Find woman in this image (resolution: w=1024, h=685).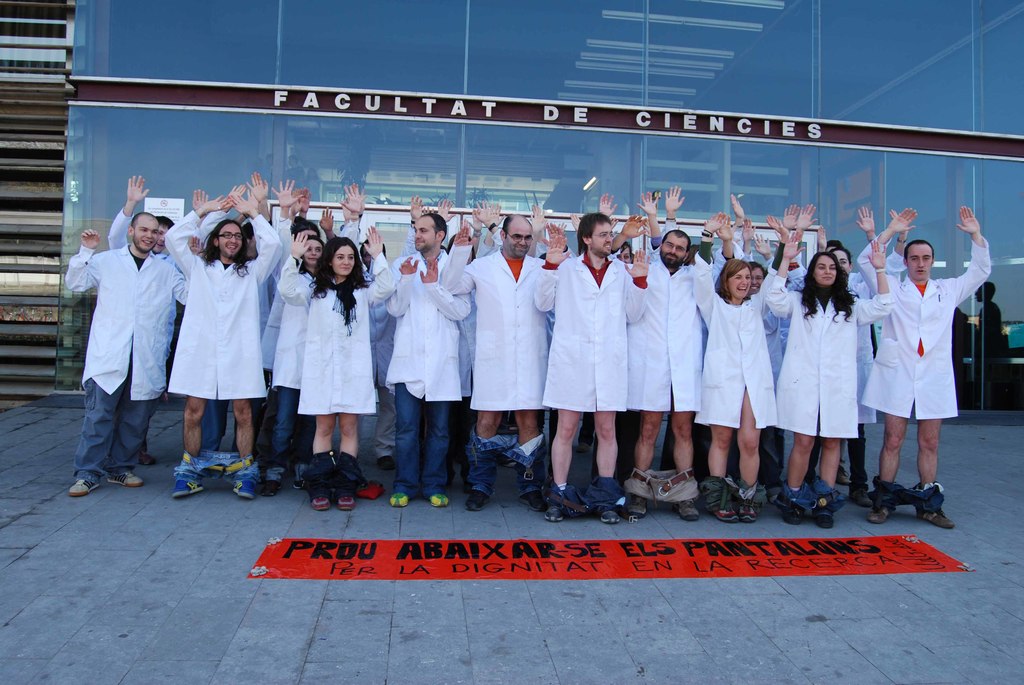
(x1=435, y1=198, x2=507, y2=493).
